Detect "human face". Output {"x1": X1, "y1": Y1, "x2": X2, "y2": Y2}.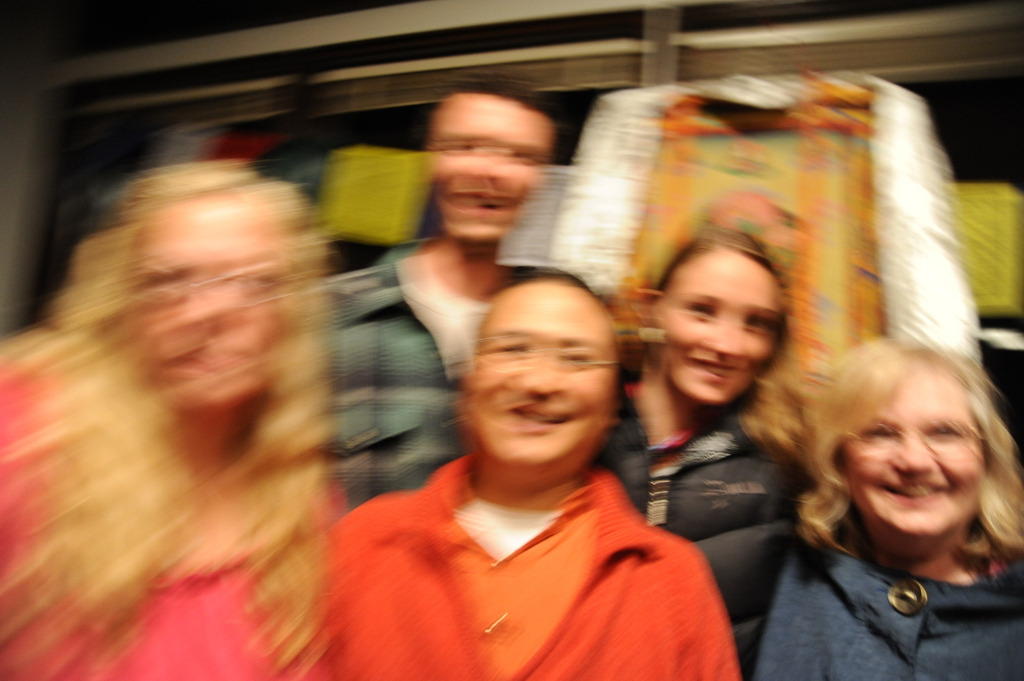
{"x1": 840, "y1": 363, "x2": 992, "y2": 547}.
